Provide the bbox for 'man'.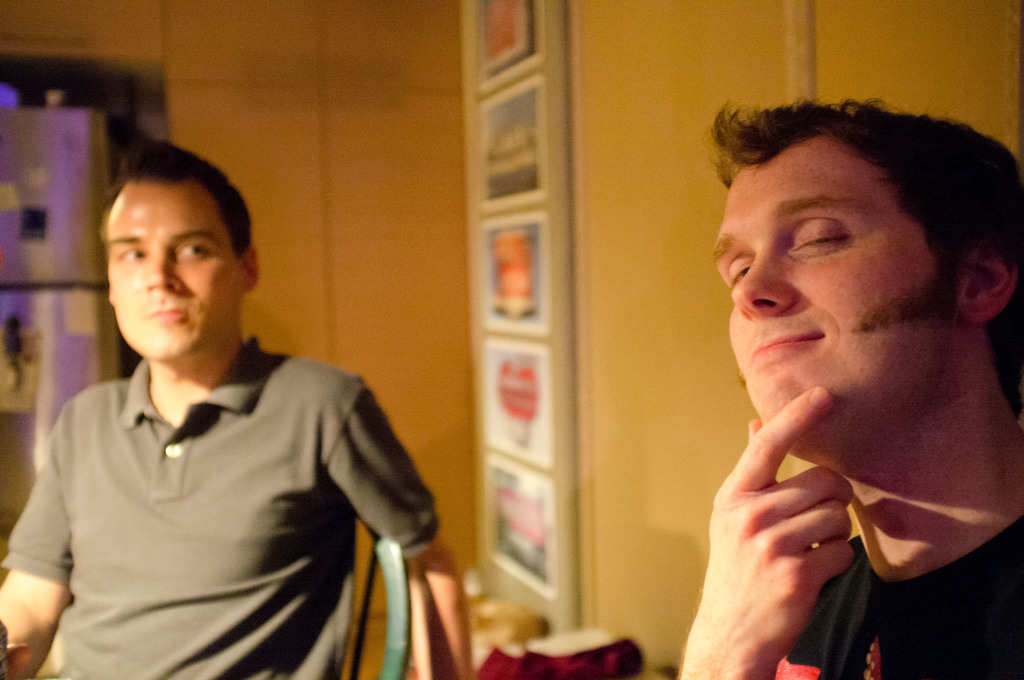
bbox=[0, 143, 476, 679].
